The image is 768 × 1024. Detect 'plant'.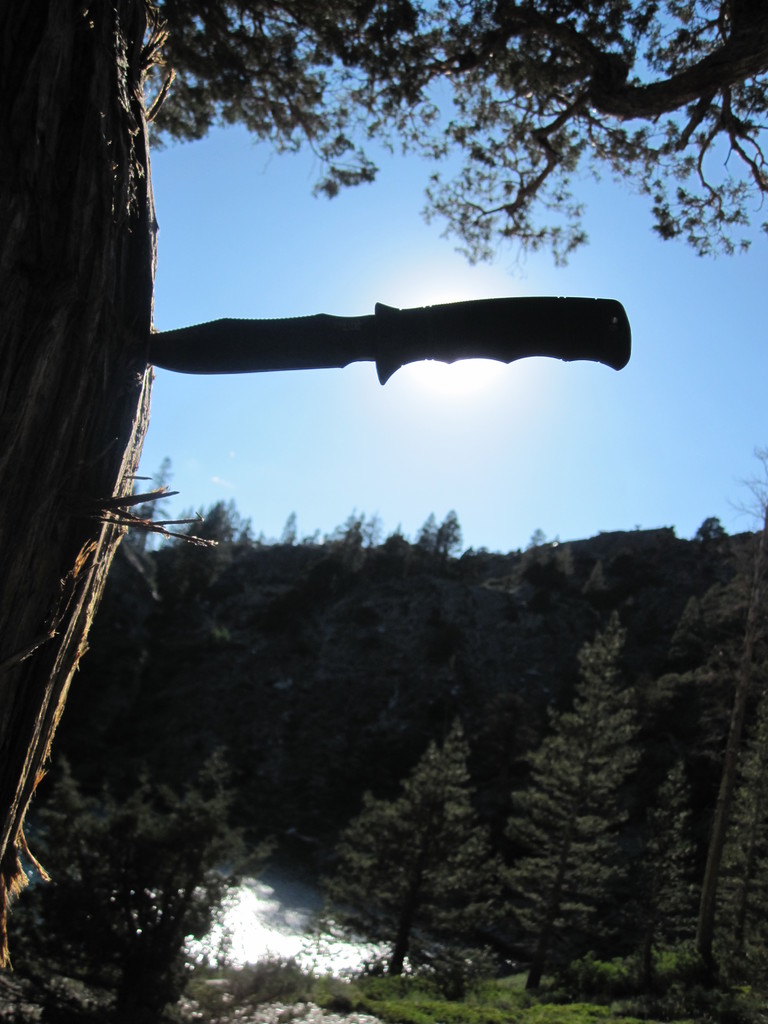
Detection: crop(541, 952, 655, 1003).
